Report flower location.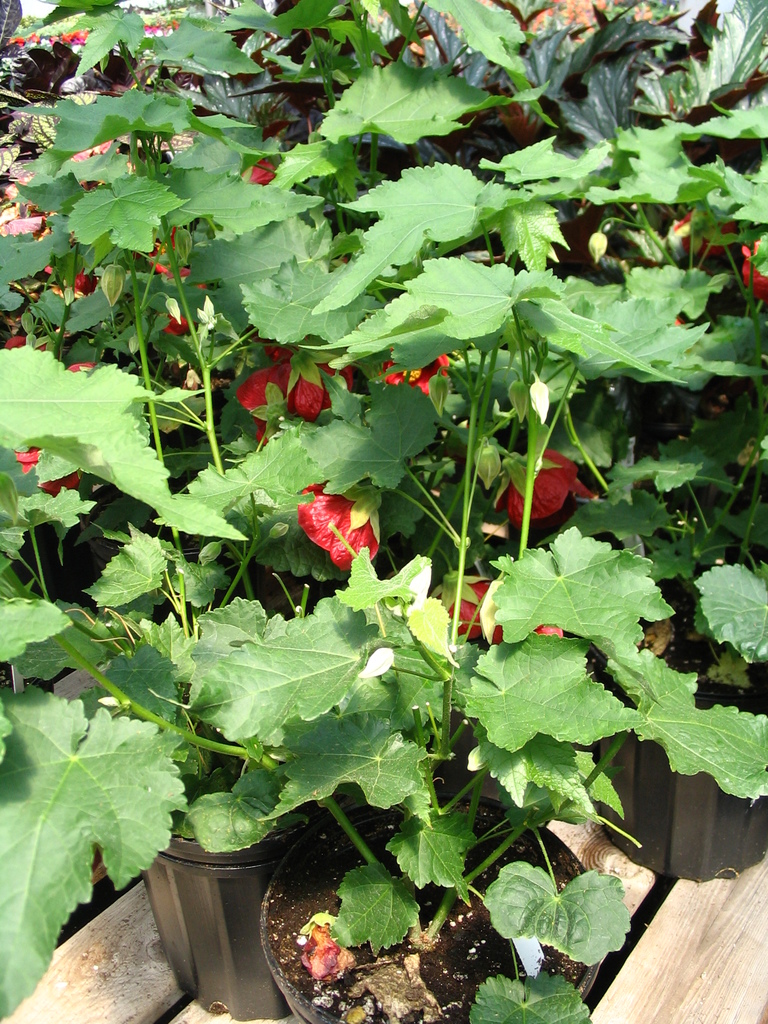
Report: 233 158 282 189.
